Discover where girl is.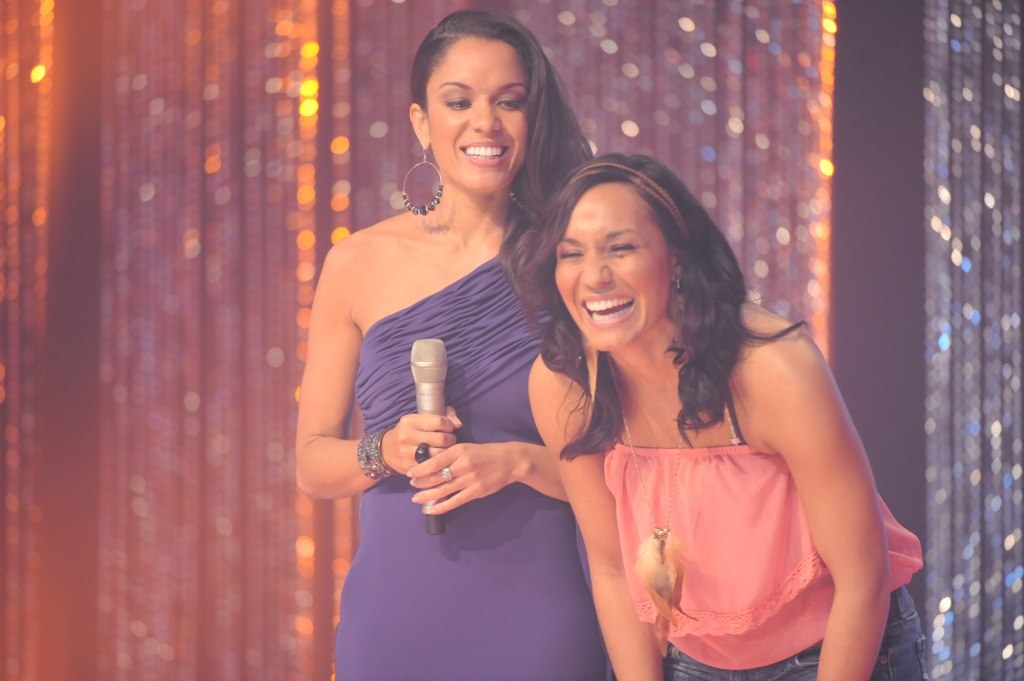
Discovered at 503,141,928,680.
